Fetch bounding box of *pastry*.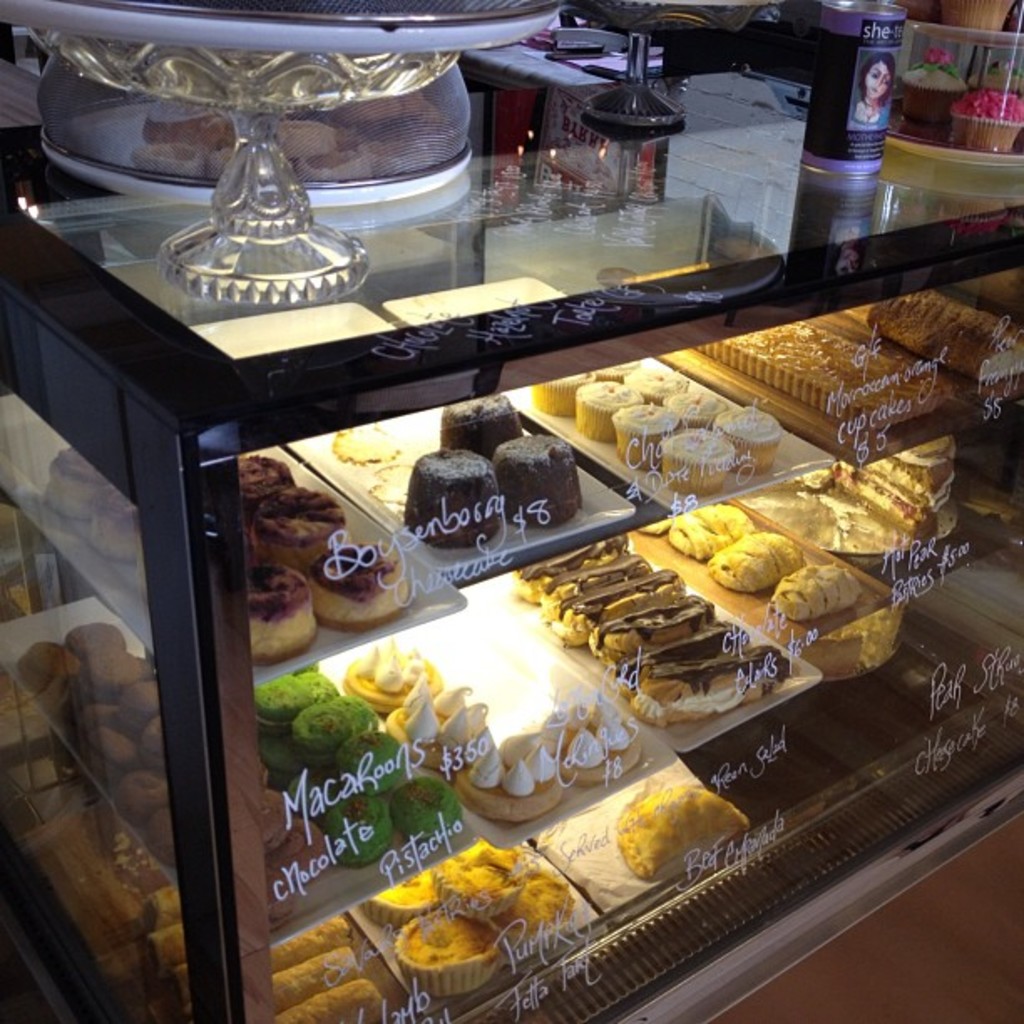
Bbox: bbox(400, 440, 504, 550).
